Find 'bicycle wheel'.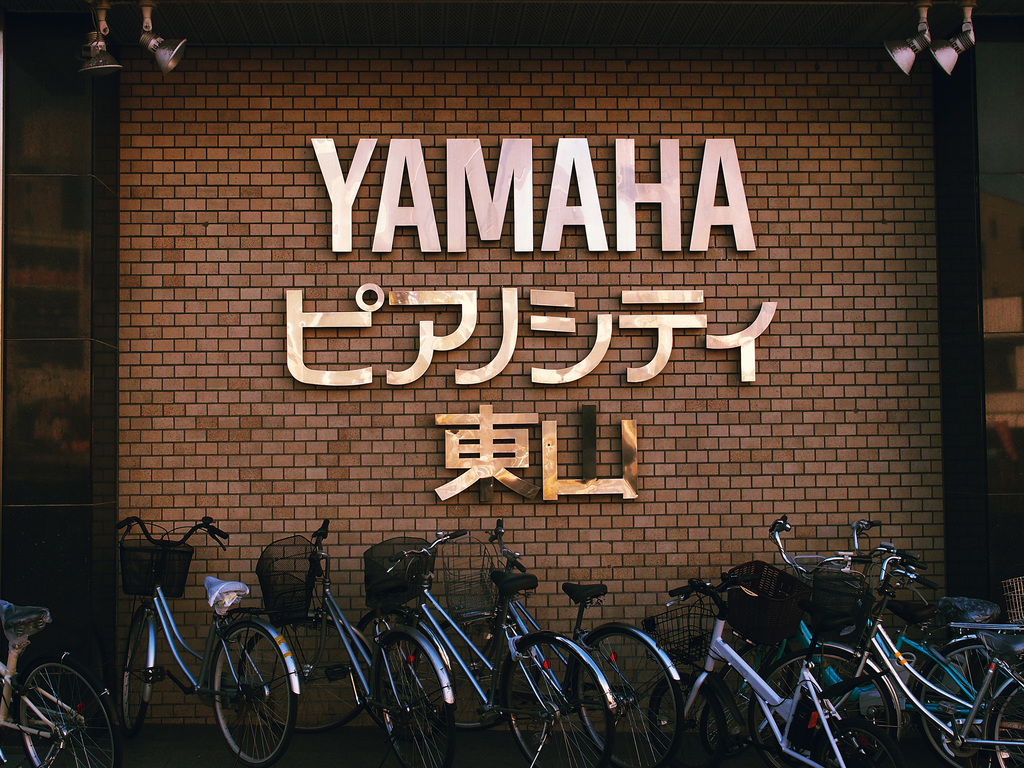
box=[235, 611, 370, 736].
